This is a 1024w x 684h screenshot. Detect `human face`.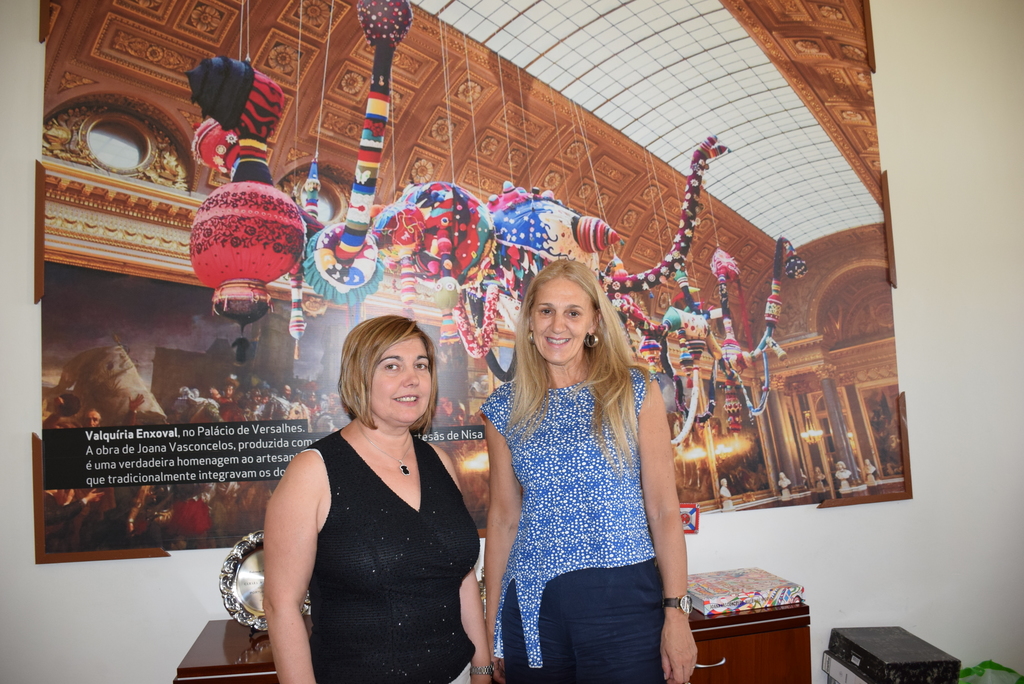
box=[281, 386, 292, 396].
